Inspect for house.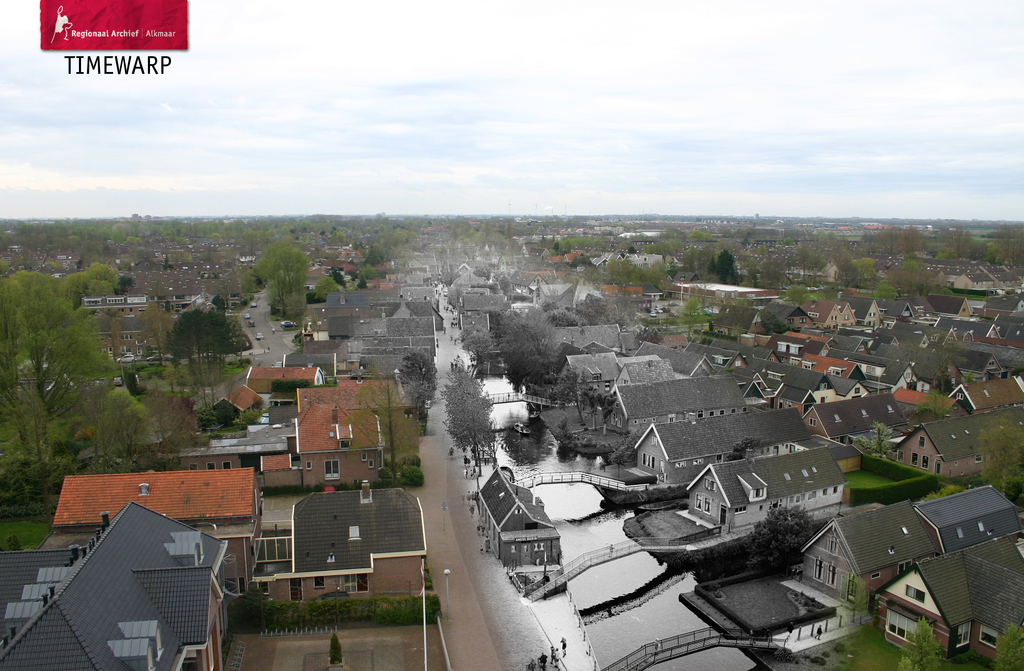
Inspection: (x1=800, y1=389, x2=913, y2=450).
